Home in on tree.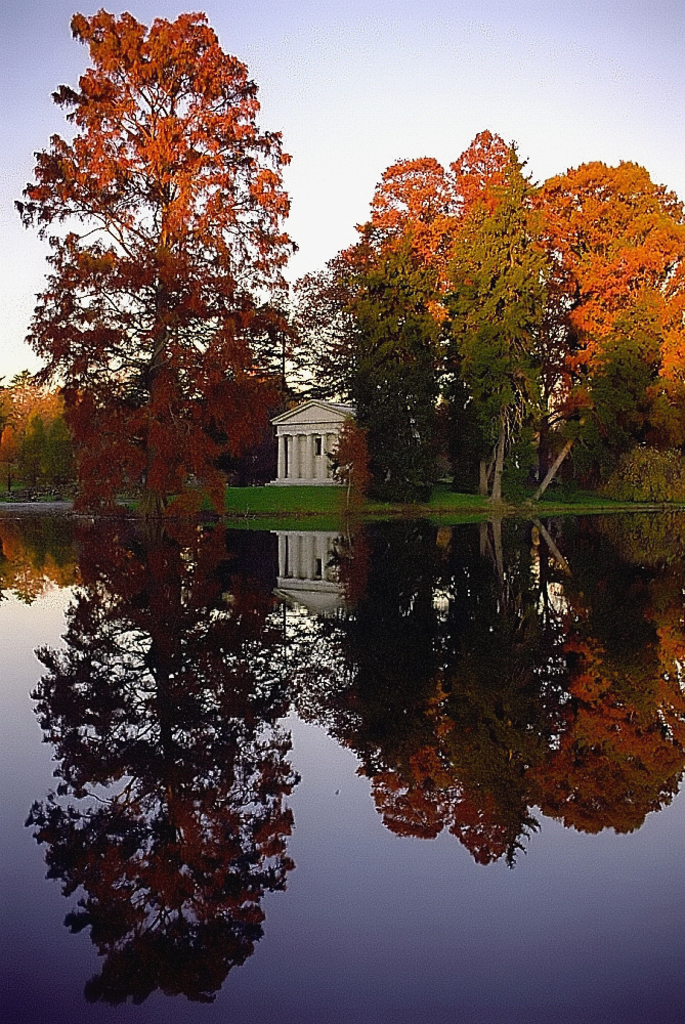
Homed in at (x1=11, y1=0, x2=316, y2=562).
